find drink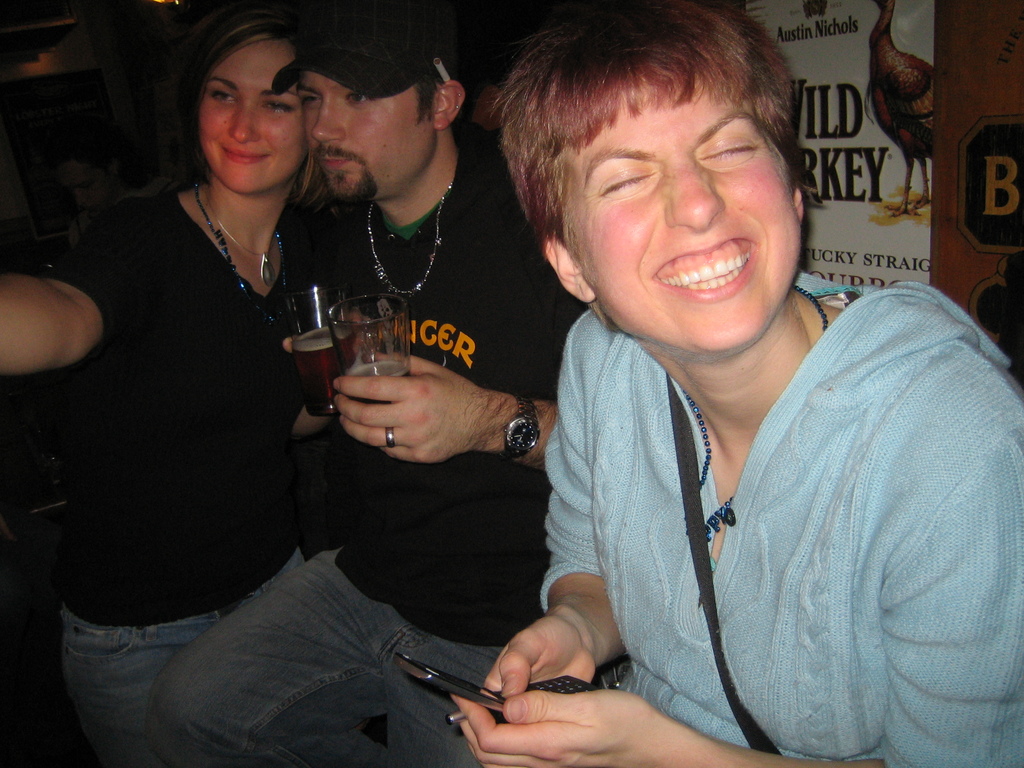
bbox=[289, 327, 346, 417]
